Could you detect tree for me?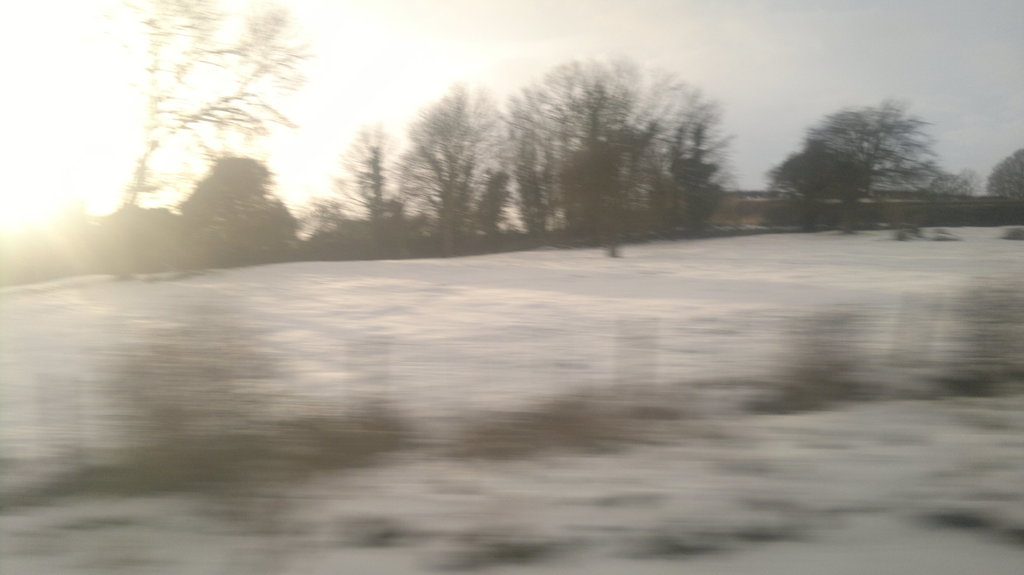
Detection result: 811 98 946 230.
